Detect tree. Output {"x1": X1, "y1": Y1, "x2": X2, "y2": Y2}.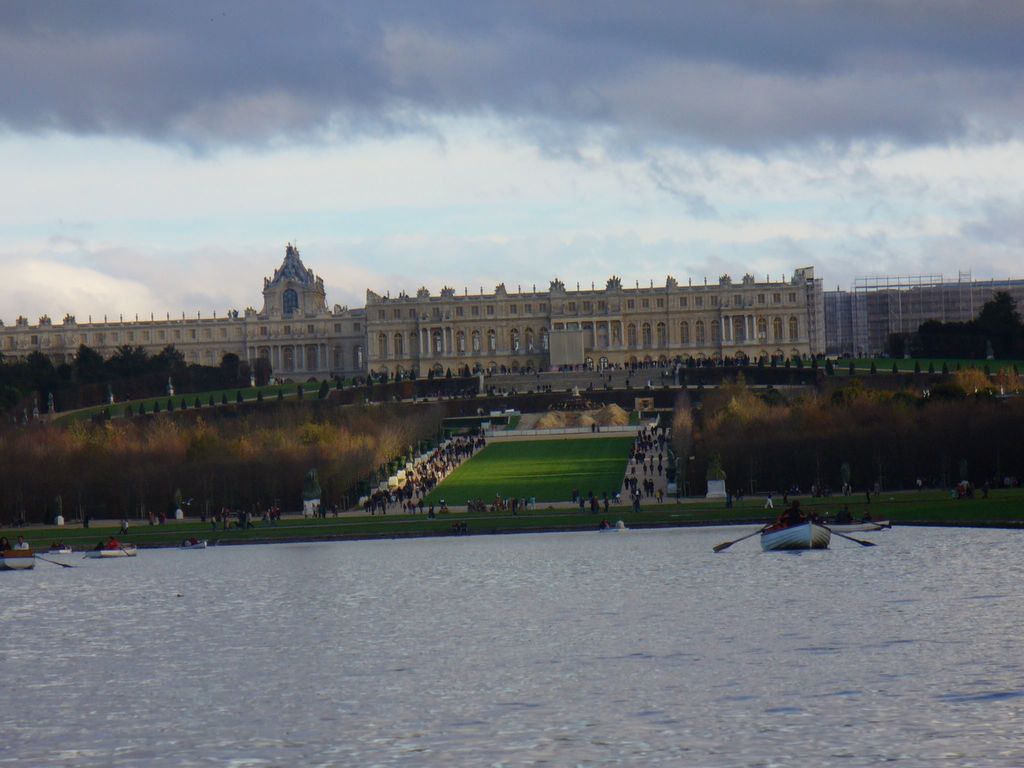
{"x1": 459, "y1": 366, "x2": 467, "y2": 386}.
